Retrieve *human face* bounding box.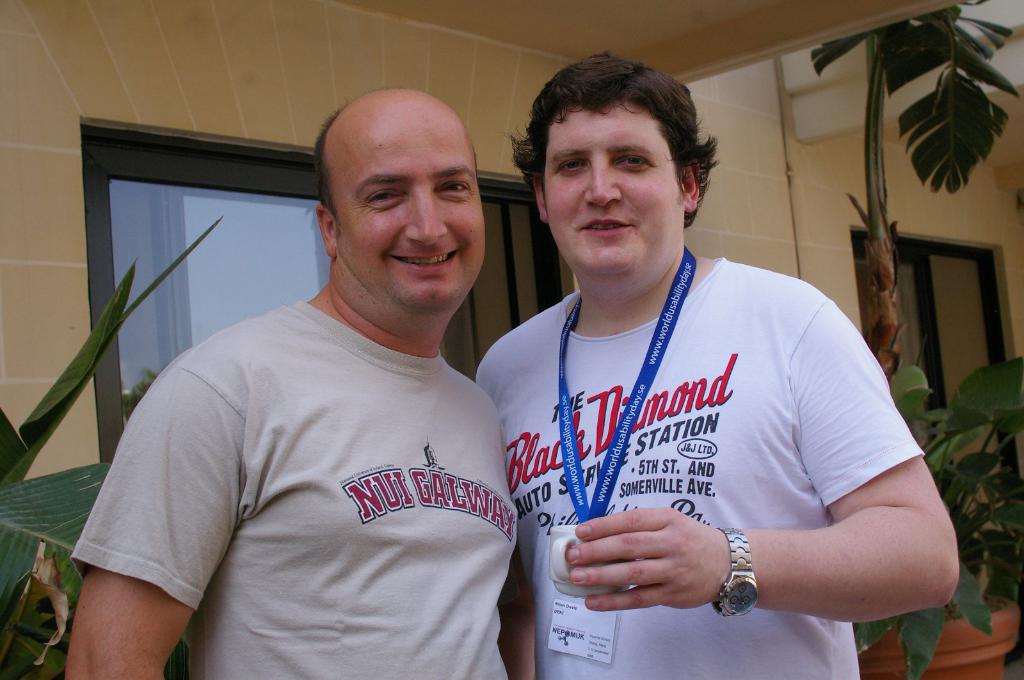
Bounding box: [545,91,689,281].
